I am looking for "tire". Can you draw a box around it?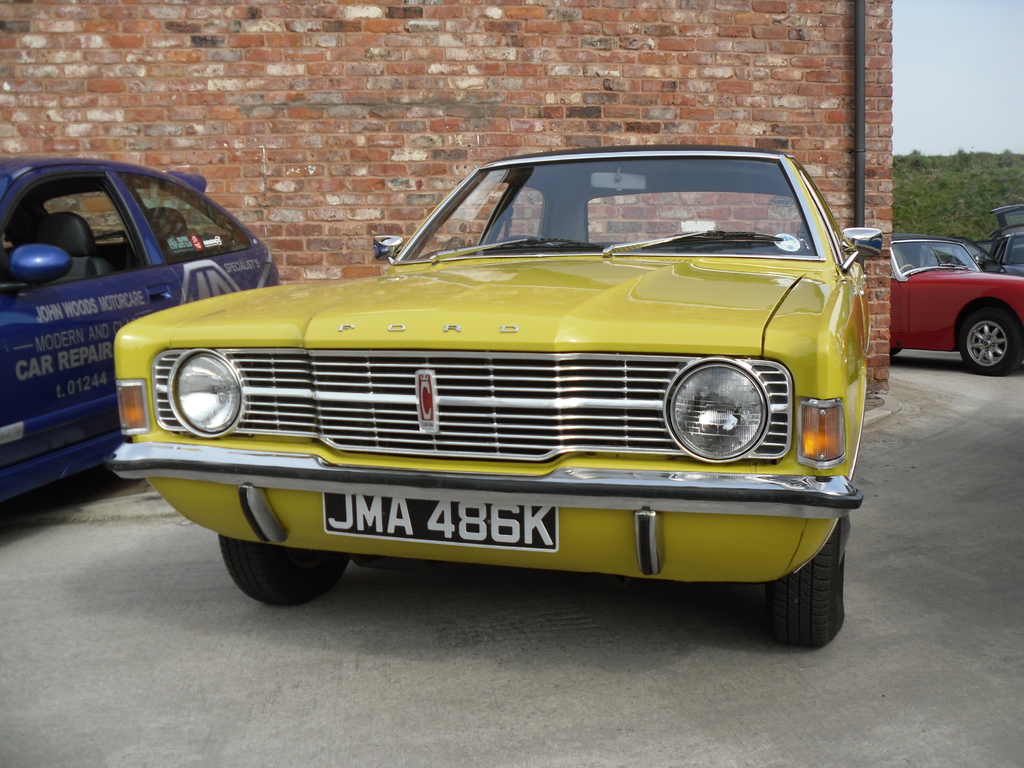
Sure, the bounding box is x1=959, y1=308, x2=1023, y2=375.
